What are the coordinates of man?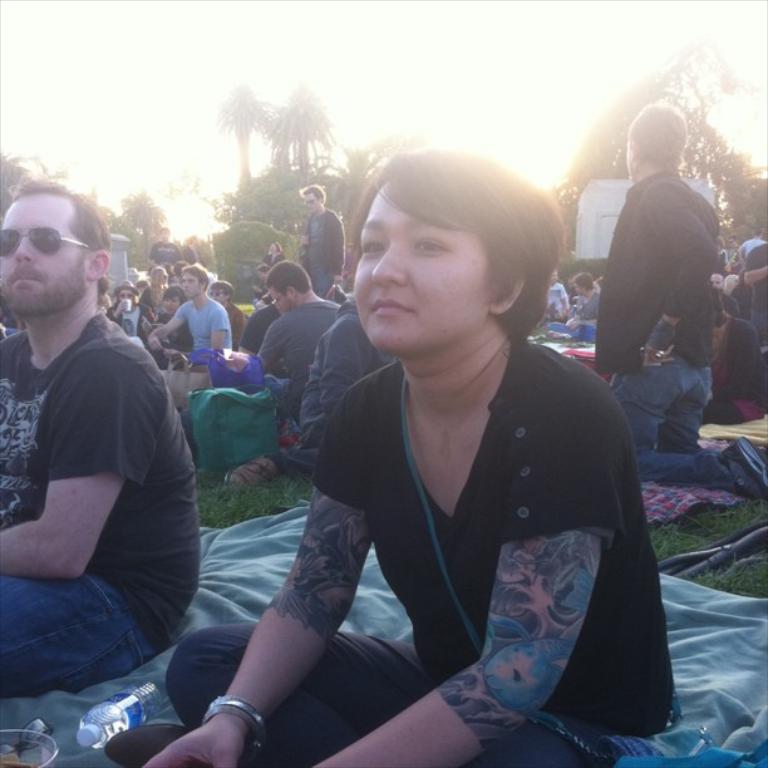
709/272/743/323.
